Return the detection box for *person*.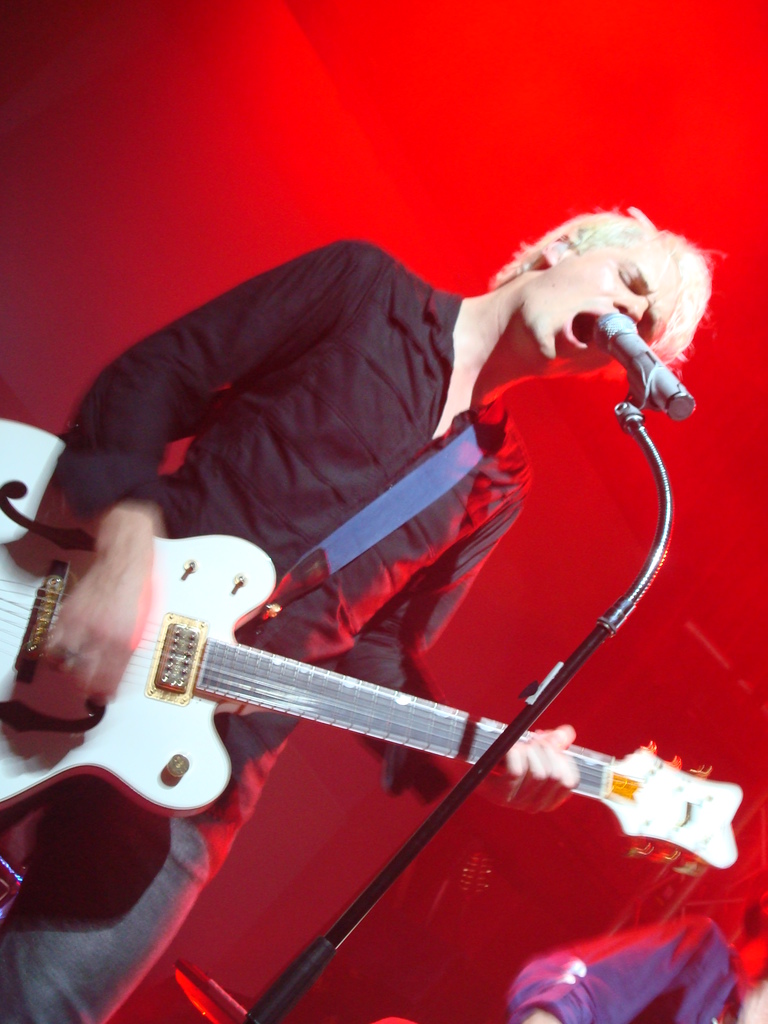
x1=0 y1=213 x2=724 y2=1023.
